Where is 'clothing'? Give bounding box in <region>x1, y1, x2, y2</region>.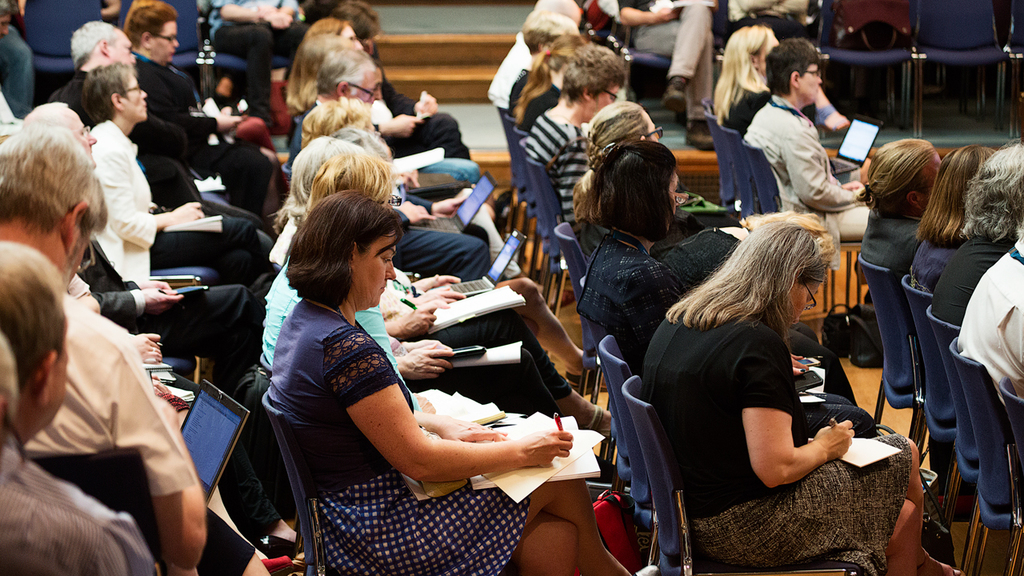
<region>33, 286, 190, 495</region>.
